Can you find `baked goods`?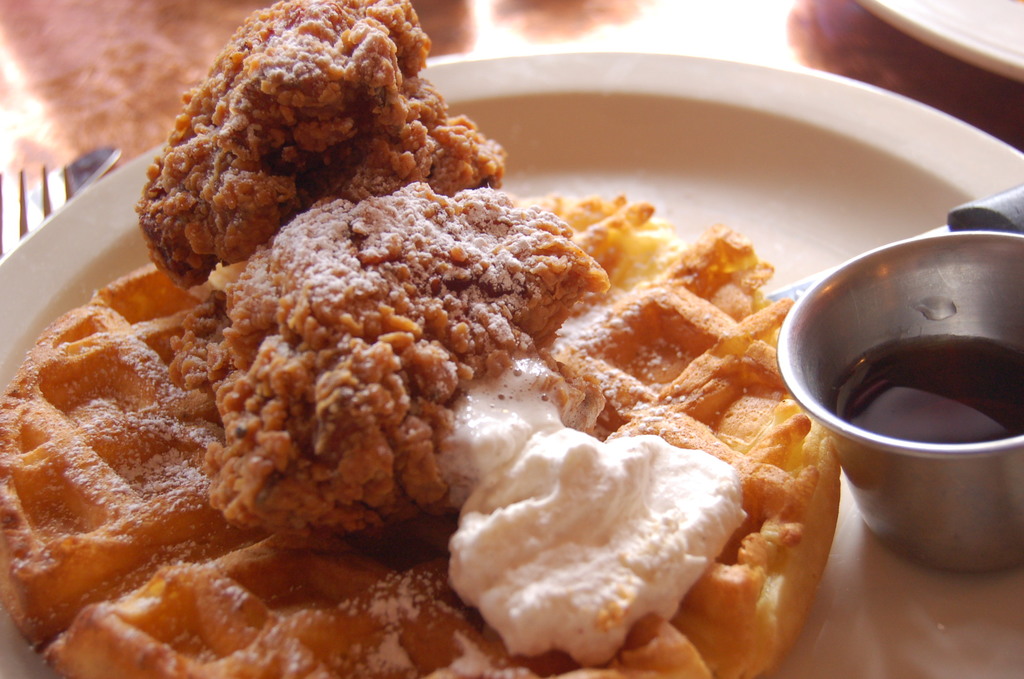
Yes, bounding box: [172, 178, 621, 552].
